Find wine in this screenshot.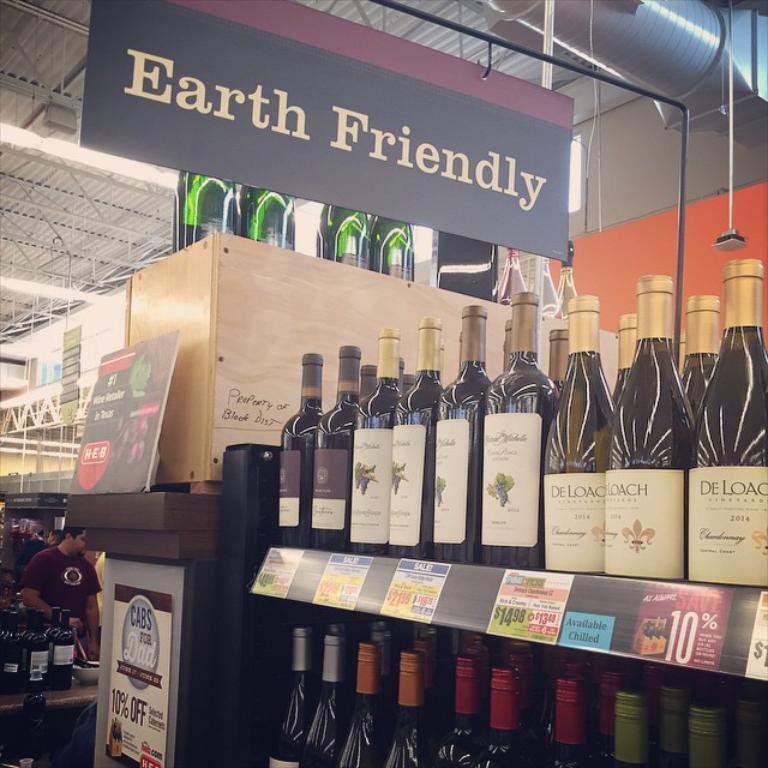
The bounding box for wine is (172, 172, 235, 253).
